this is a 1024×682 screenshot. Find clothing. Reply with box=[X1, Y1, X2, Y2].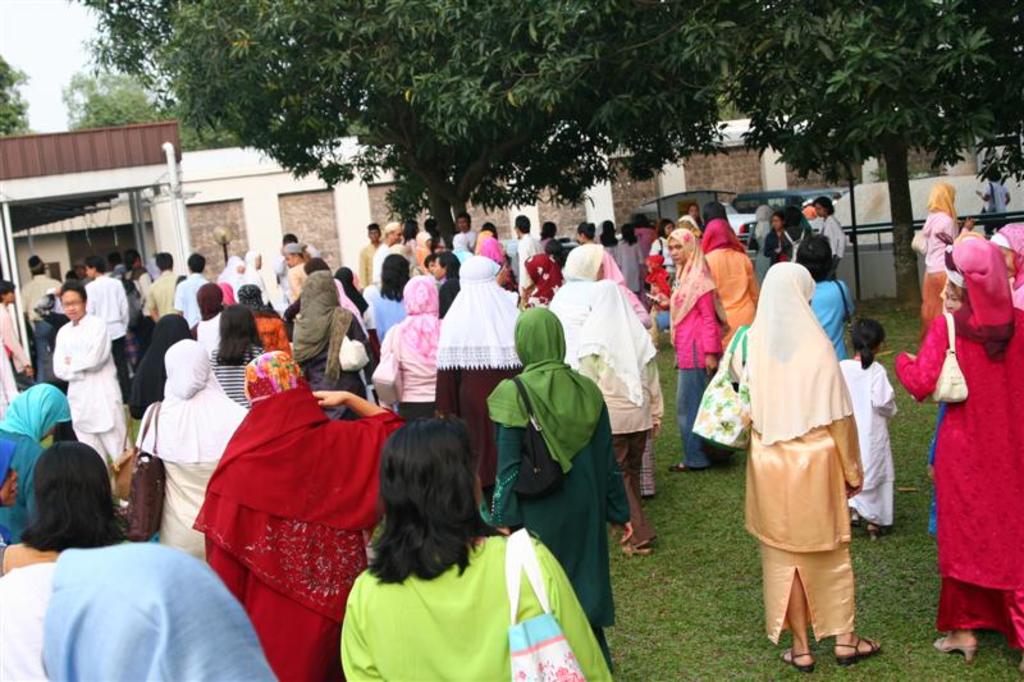
box=[129, 266, 180, 324].
